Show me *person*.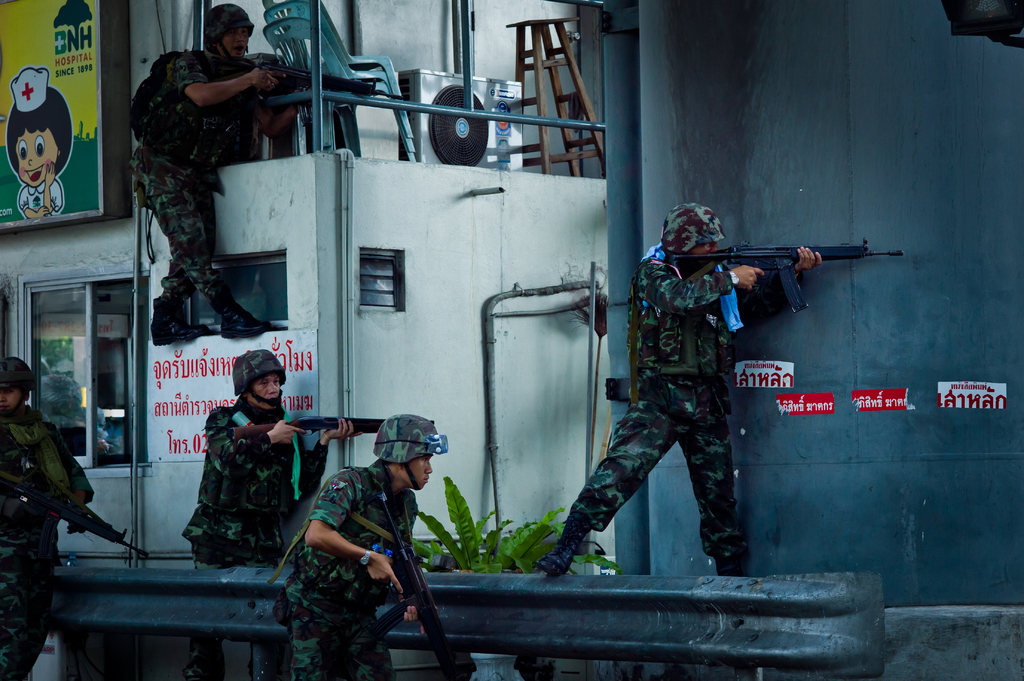
*person* is here: bbox(179, 351, 364, 680).
